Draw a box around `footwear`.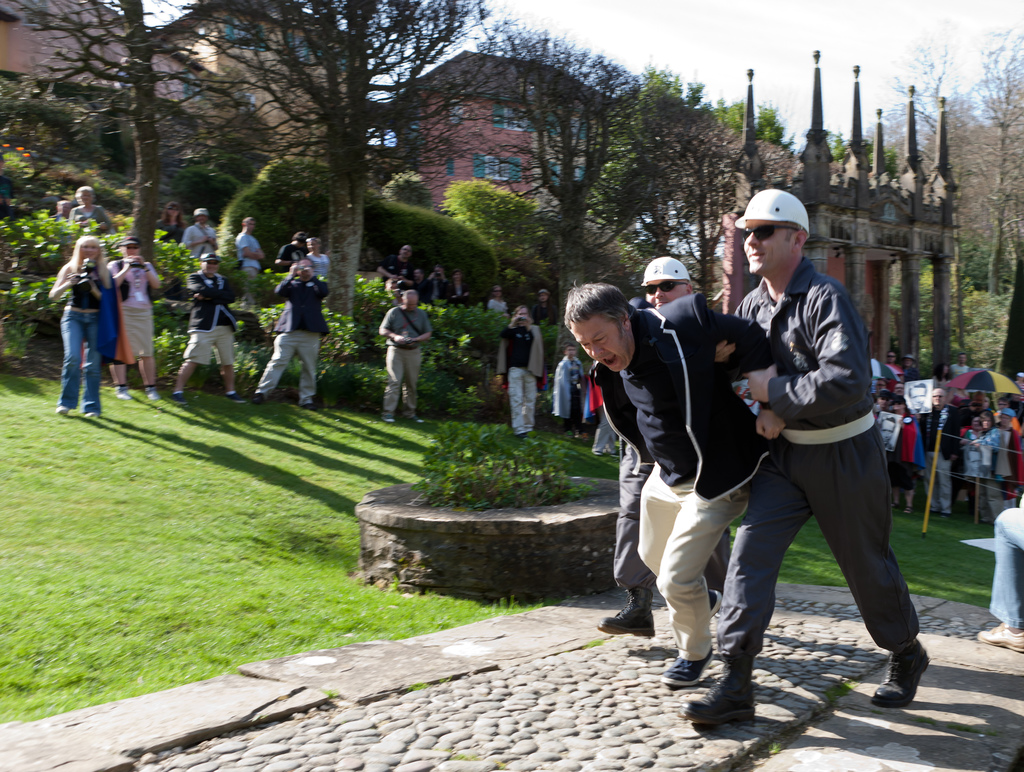
box(55, 405, 71, 418).
